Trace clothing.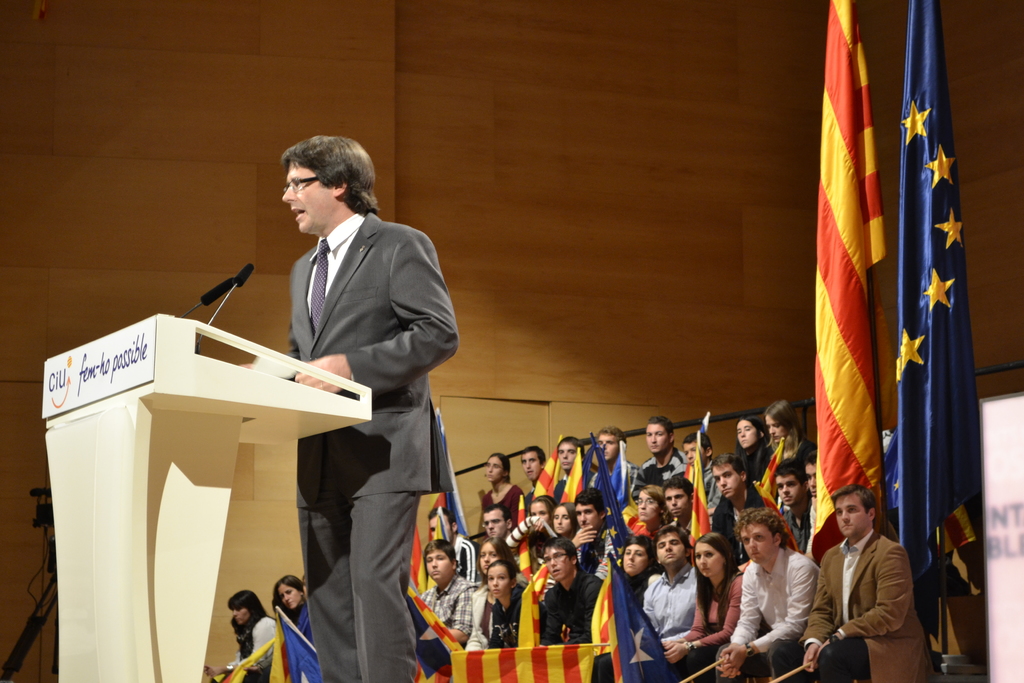
Traced to region(634, 445, 689, 495).
